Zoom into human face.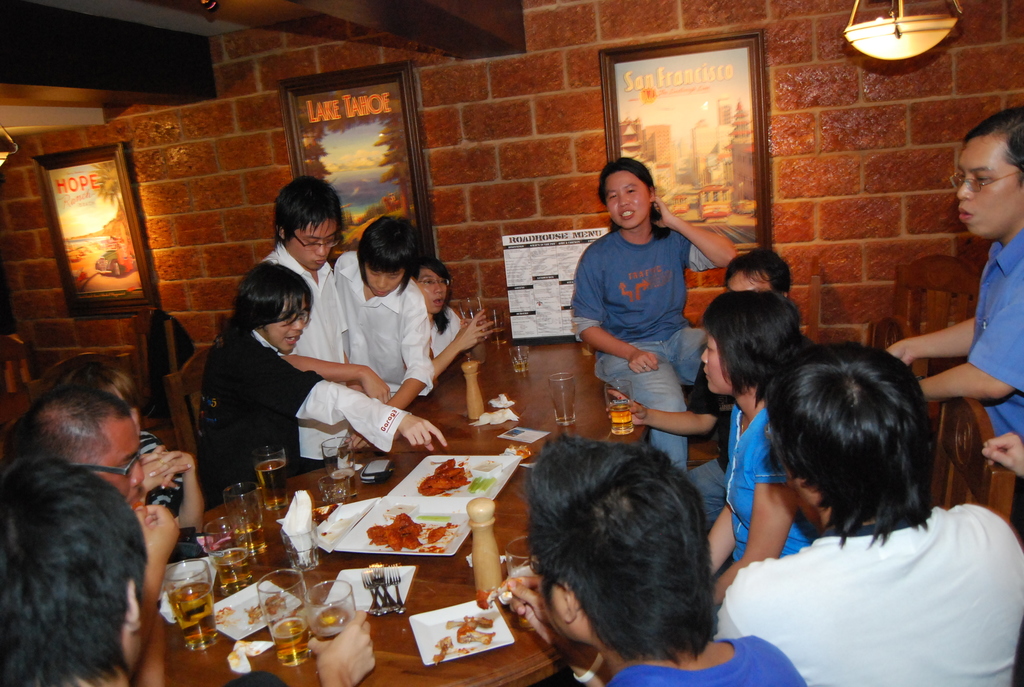
Zoom target: region(266, 298, 311, 354).
